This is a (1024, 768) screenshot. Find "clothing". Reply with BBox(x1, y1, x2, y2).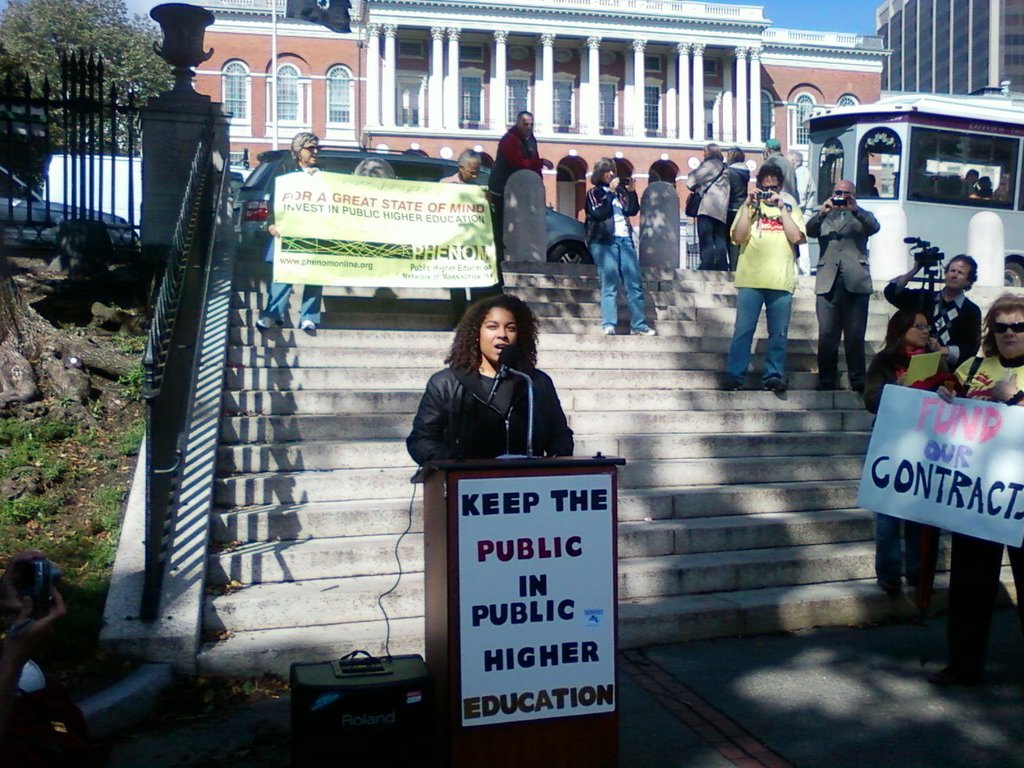
BBox(864, 333, 962, 577).
